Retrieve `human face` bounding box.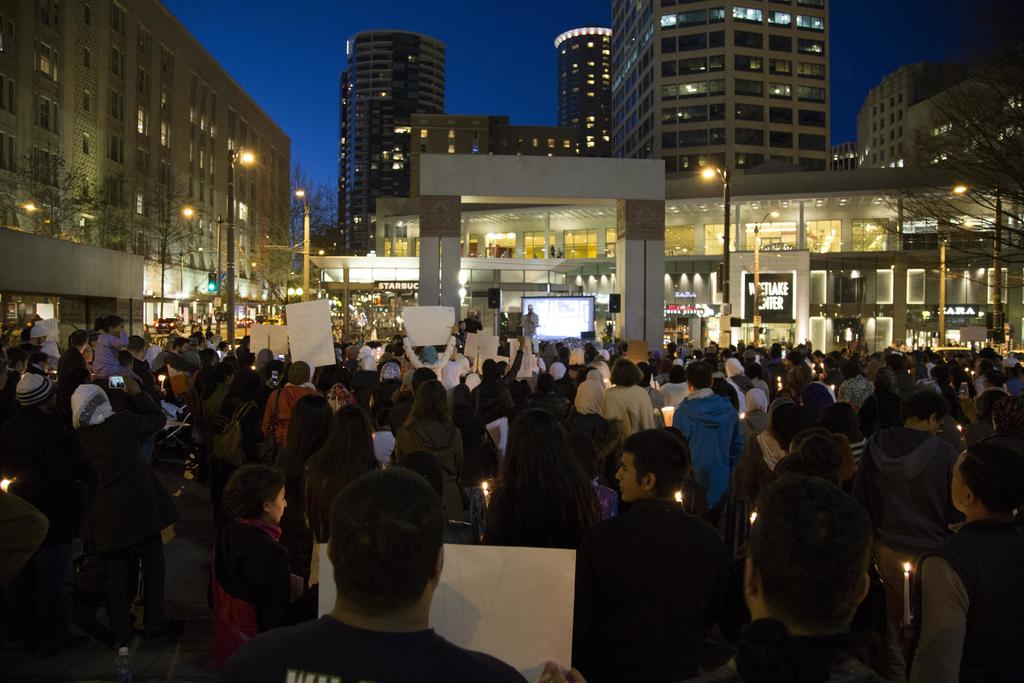
Bounding box: detection(614, 450, 643, 504).
